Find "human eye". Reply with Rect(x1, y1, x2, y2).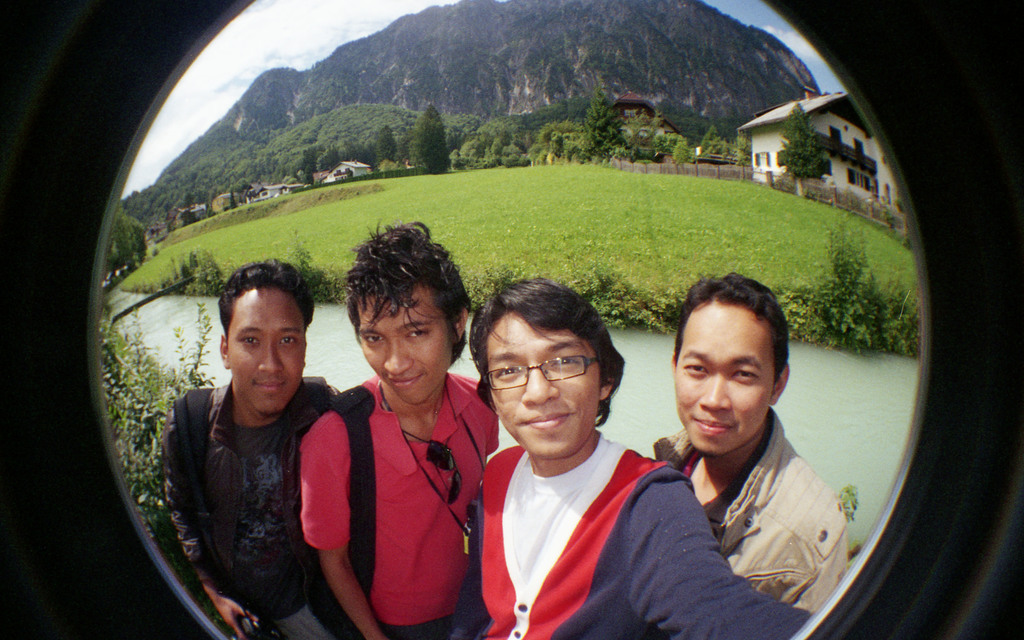
Rect(237, 332, 260, 350).
